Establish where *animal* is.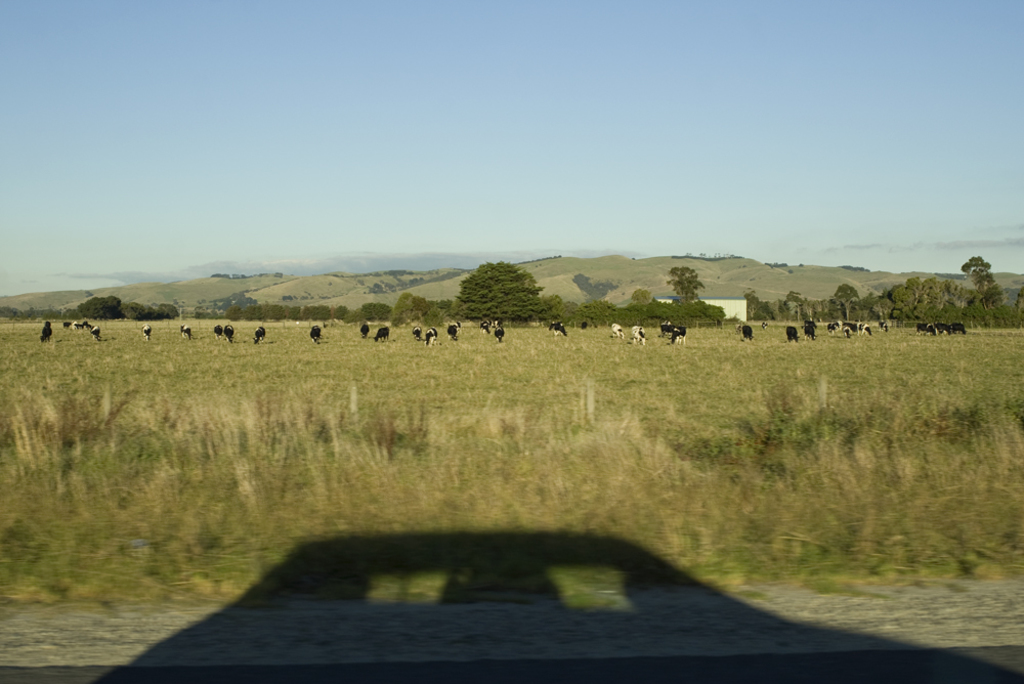
Established at x1=607, y1=315, x2=633, y2=343.
